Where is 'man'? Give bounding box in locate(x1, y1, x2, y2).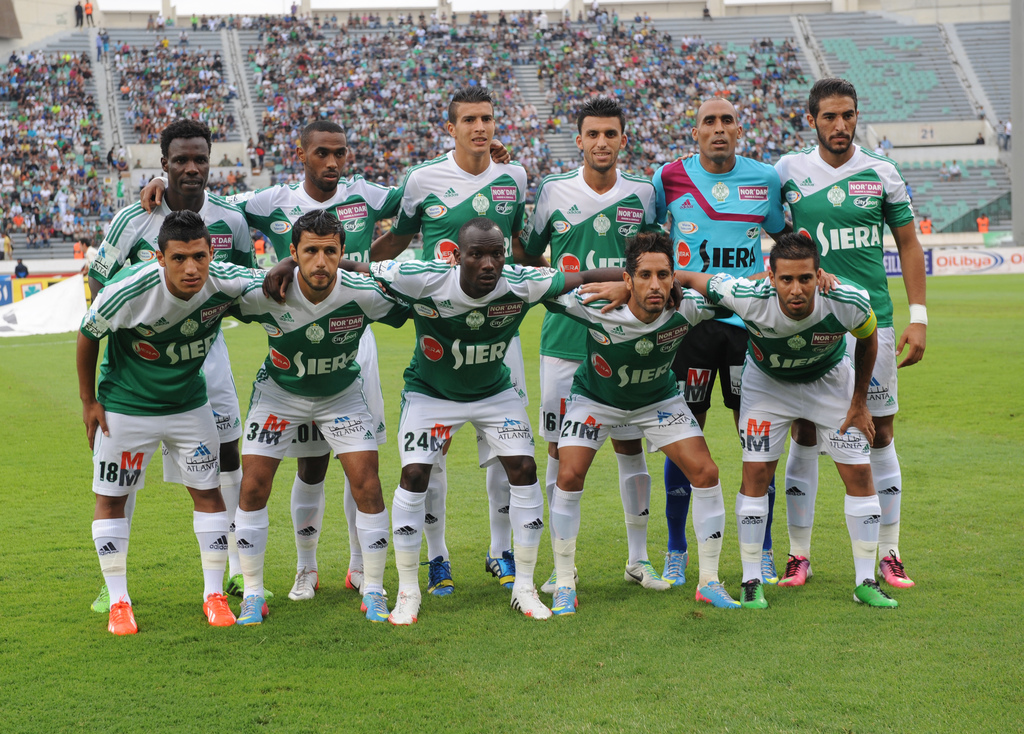
locate(181, 4, 251, 41).
